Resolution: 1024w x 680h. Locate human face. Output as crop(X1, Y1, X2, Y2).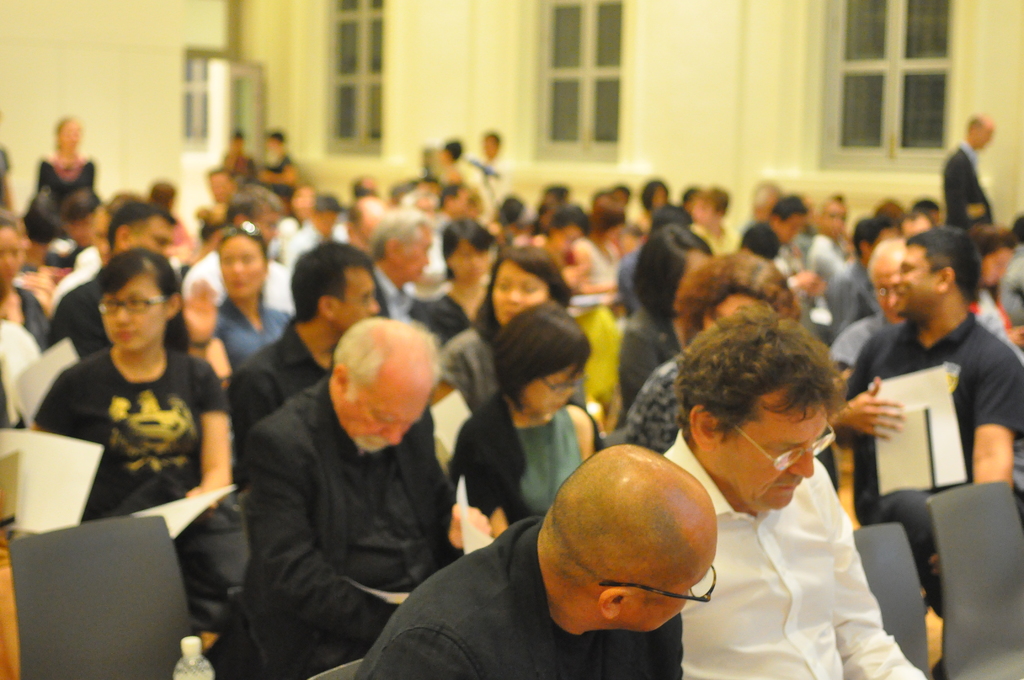
crop(397, 234, 430, 282).
